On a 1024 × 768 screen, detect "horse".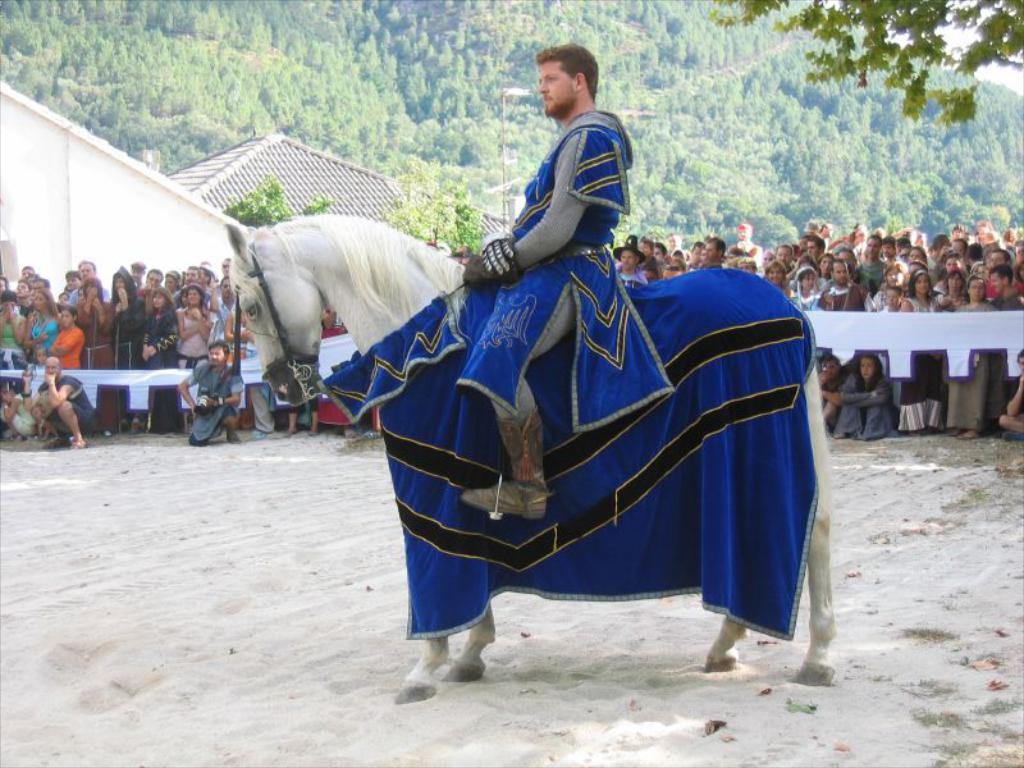
bbox=(224, 212, 836, 705).
